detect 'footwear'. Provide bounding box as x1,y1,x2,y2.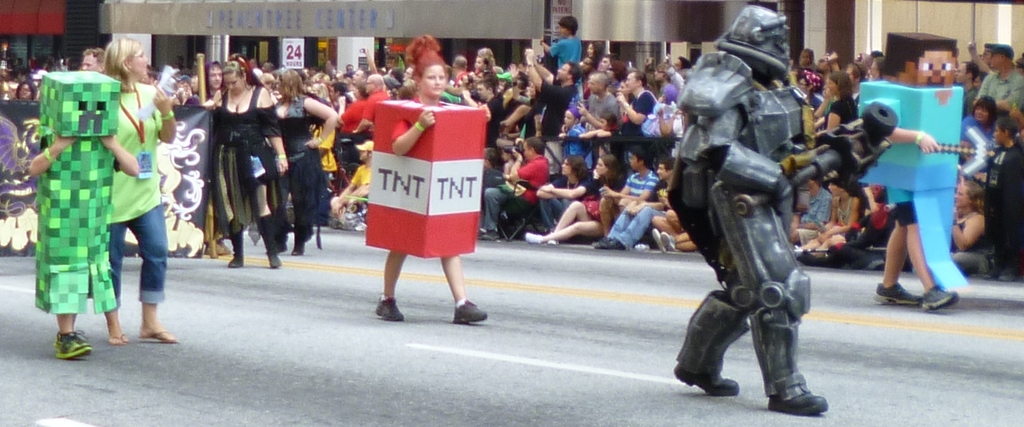
145,319,175,344.
